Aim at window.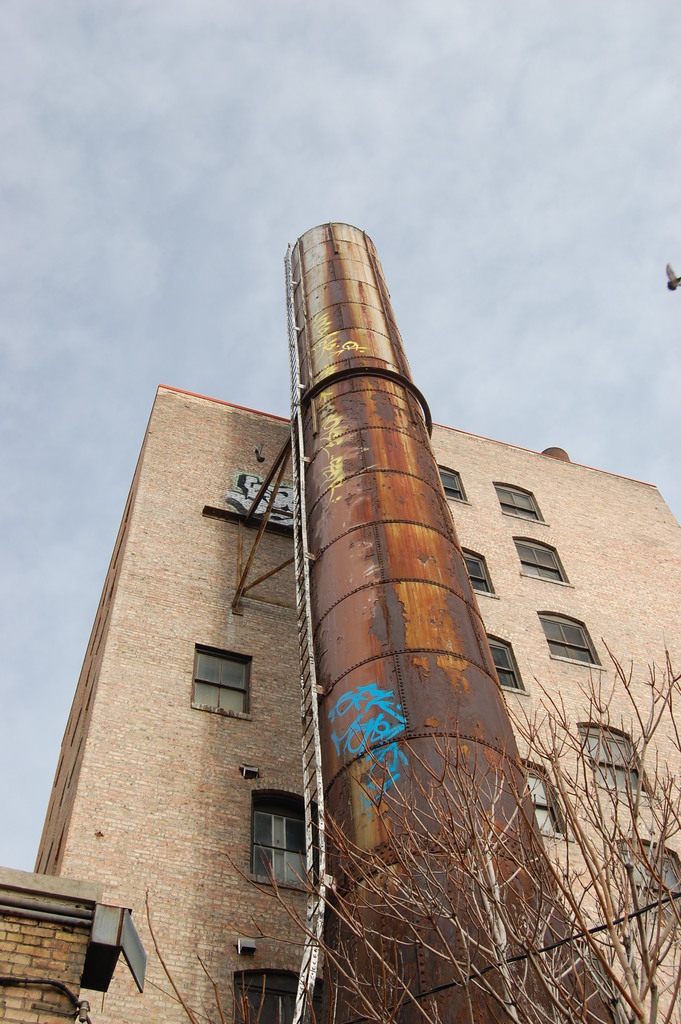
Aimed at BBox(542, 612, 609, 669).
